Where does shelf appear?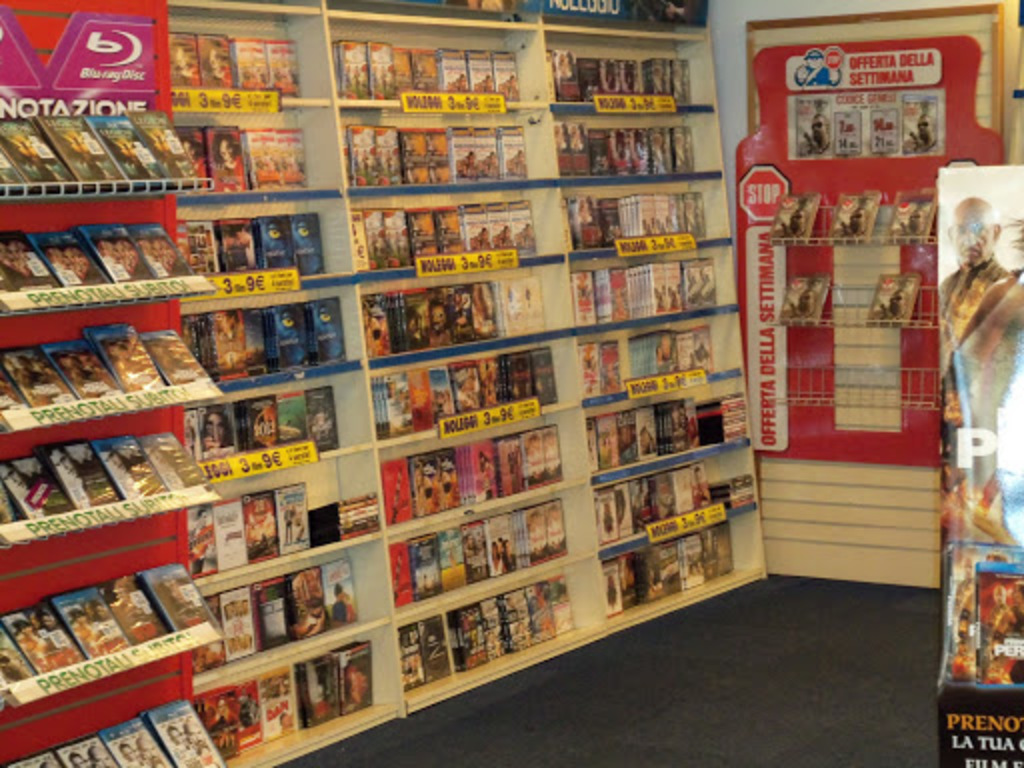
Appears at 772 196 944 252.
